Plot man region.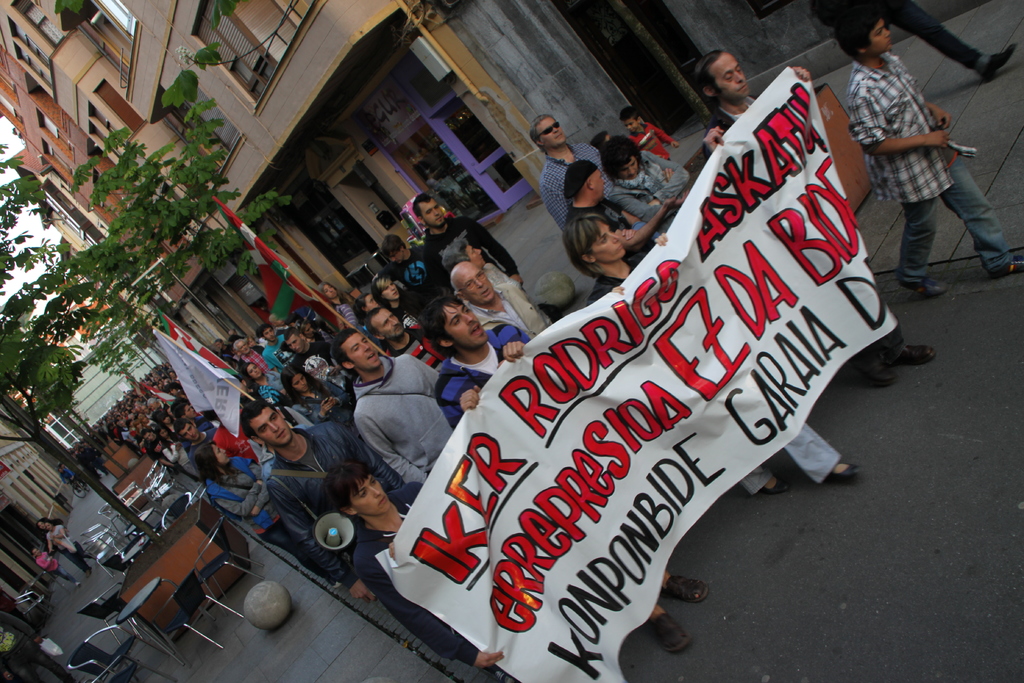
Plotted at 378 213 418 247.
